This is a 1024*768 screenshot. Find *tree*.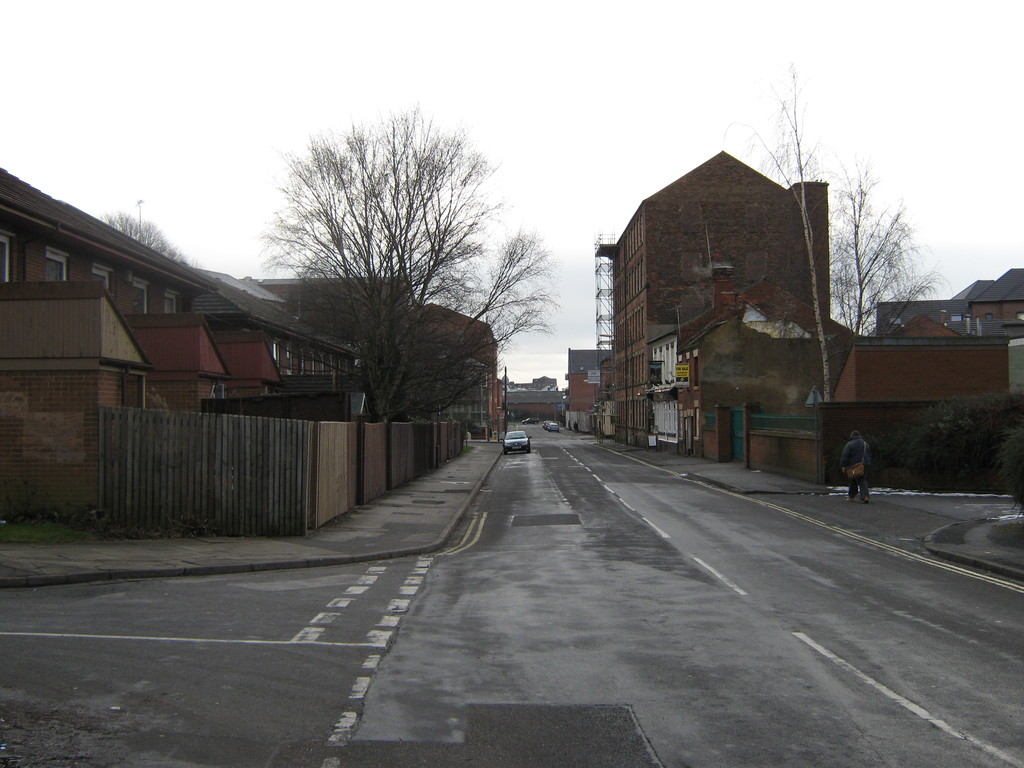
Bounding box: rect(746, 66, 840, 404).
